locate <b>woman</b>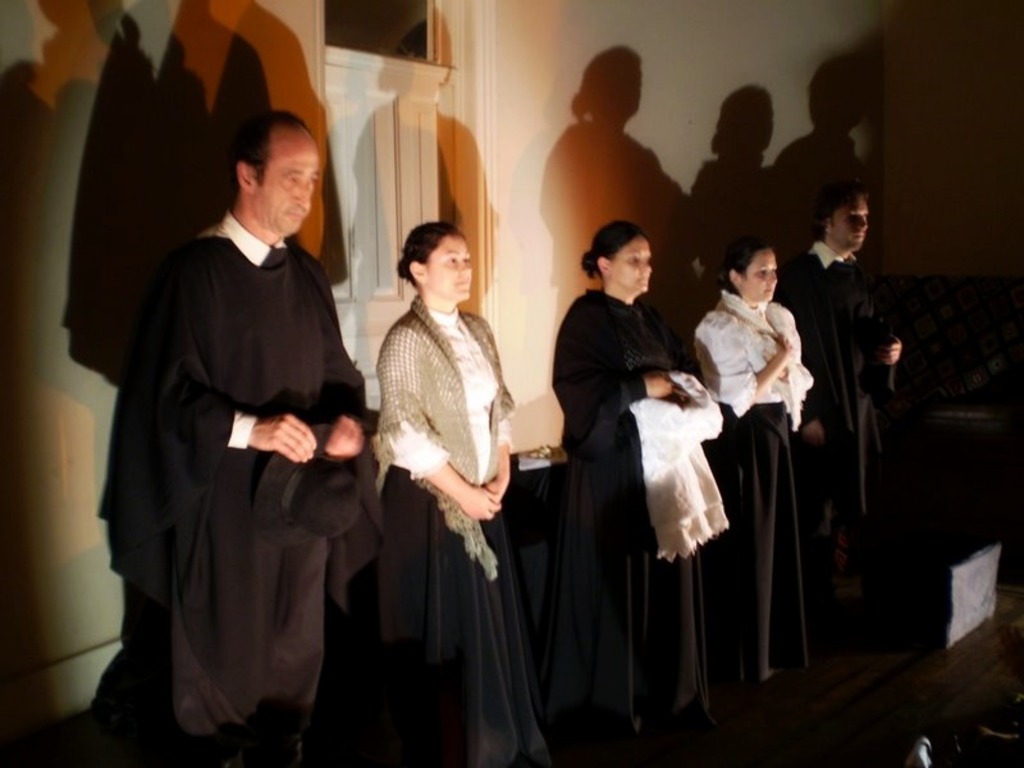
357 209 530 754
